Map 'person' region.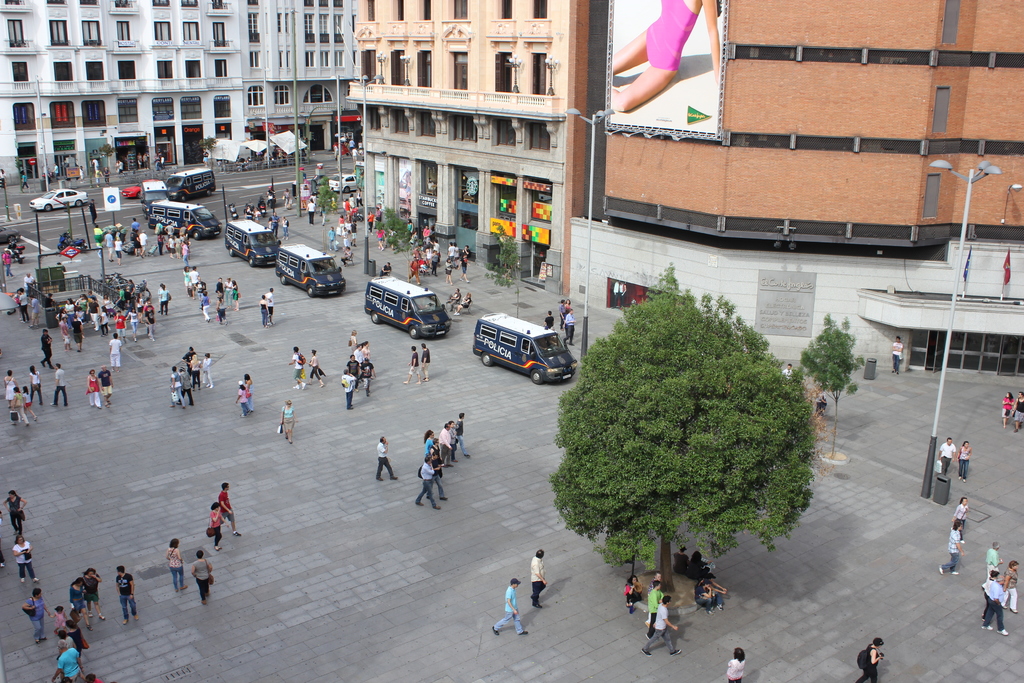
Mapped to 986/544/1004/578.
